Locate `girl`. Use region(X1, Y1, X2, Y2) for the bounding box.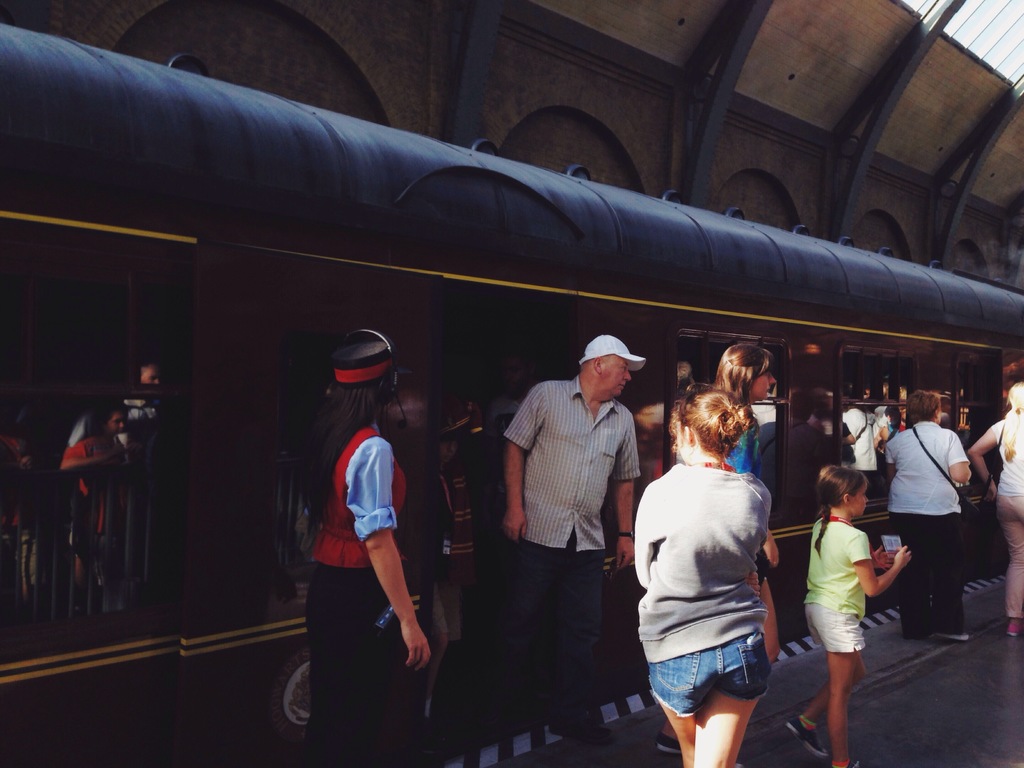
region(787, 467, 914, 767).
